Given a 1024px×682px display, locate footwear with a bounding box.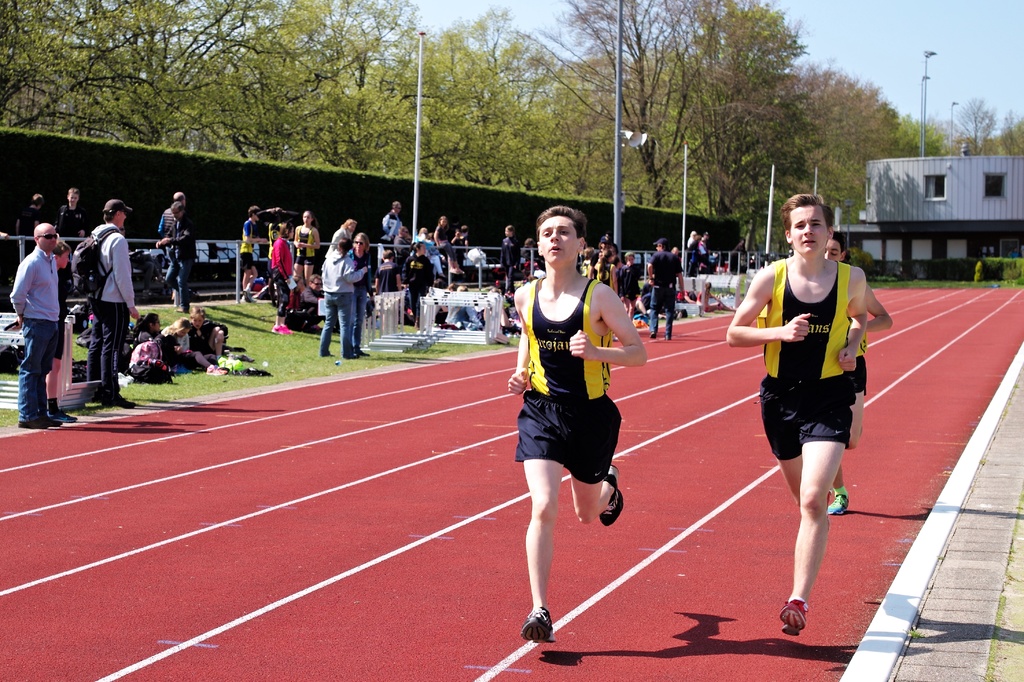
Located: bbox=[102, 395, 133, 412].
